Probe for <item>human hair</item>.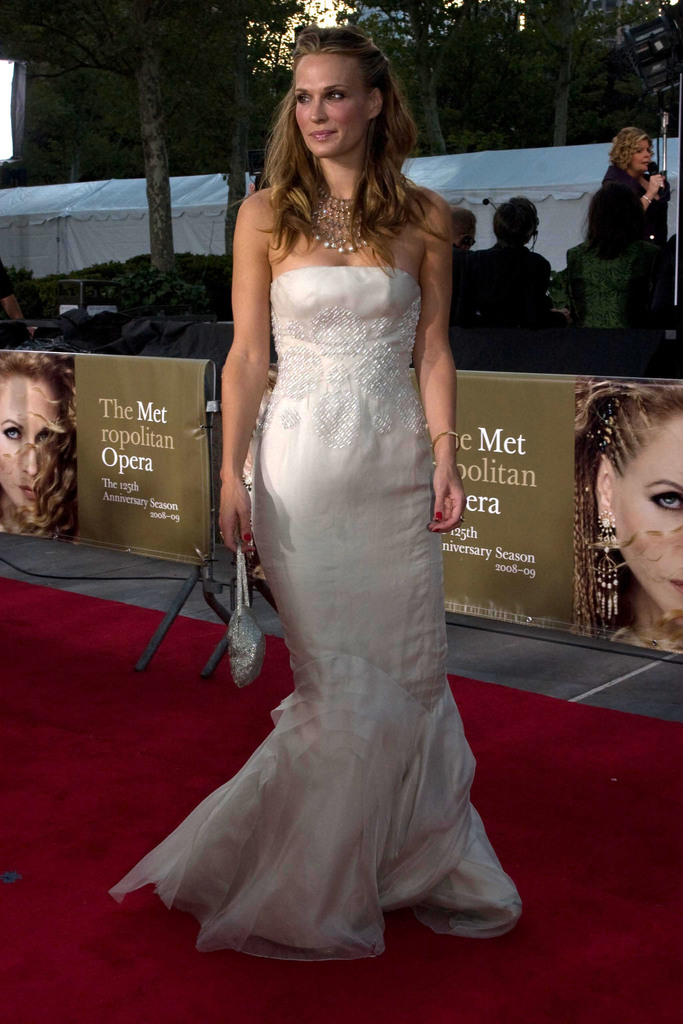
Probe result: bbox(245, 31, 433, 301).
